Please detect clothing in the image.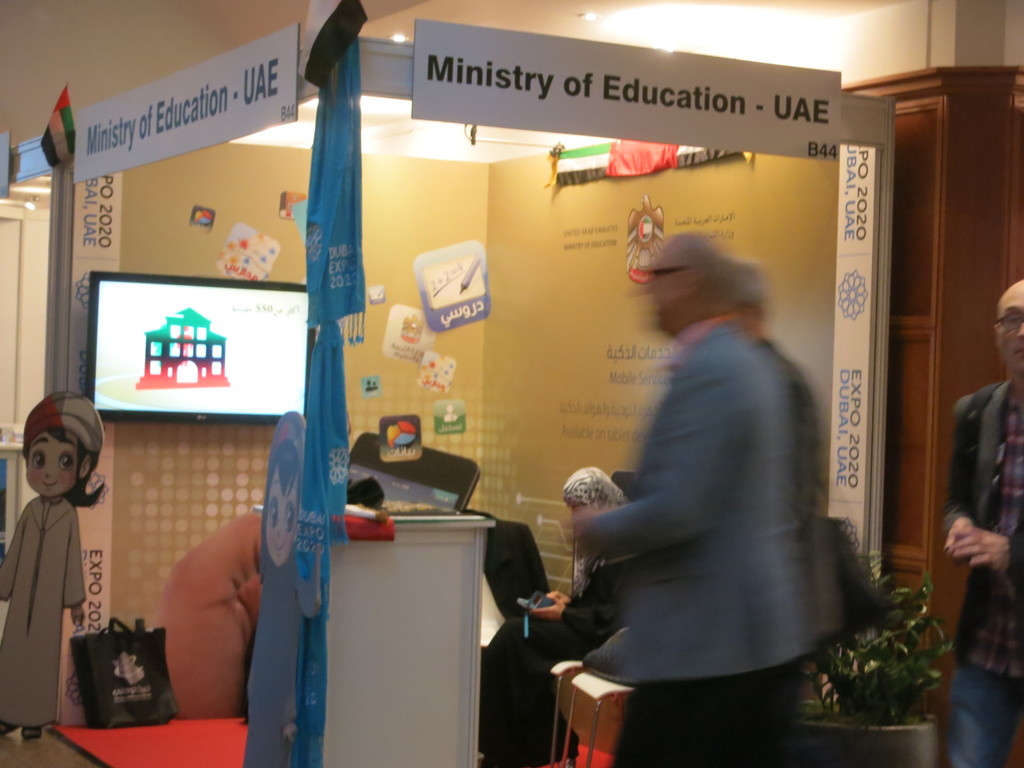
(left=943, top=380, right=1023, bottom=767).
